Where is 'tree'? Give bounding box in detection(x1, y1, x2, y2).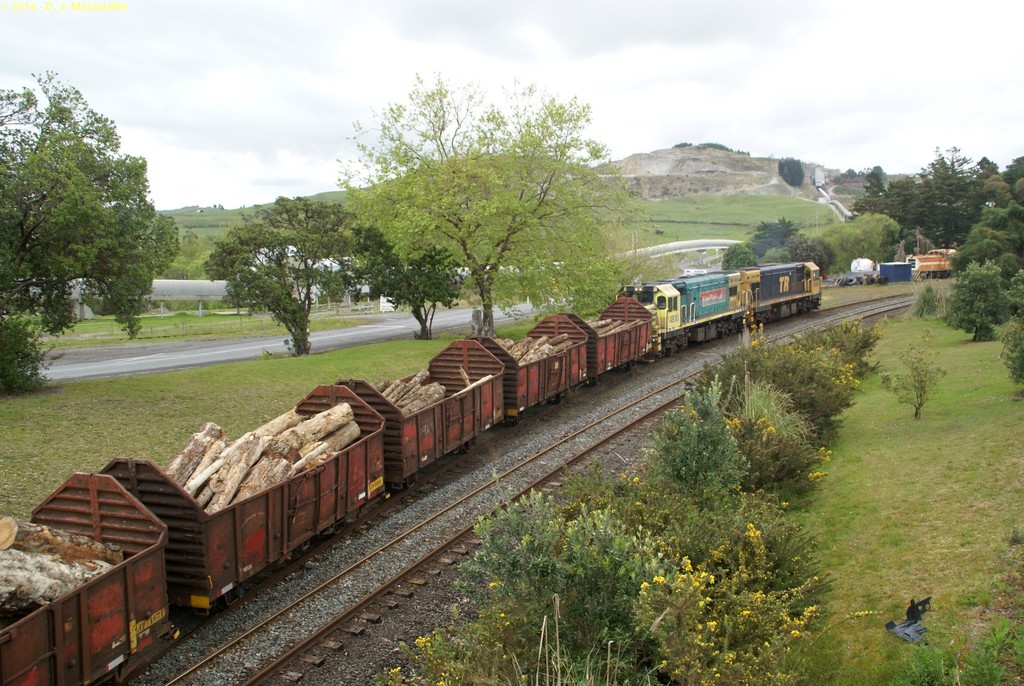
detection(335, 214, 459, 340).
